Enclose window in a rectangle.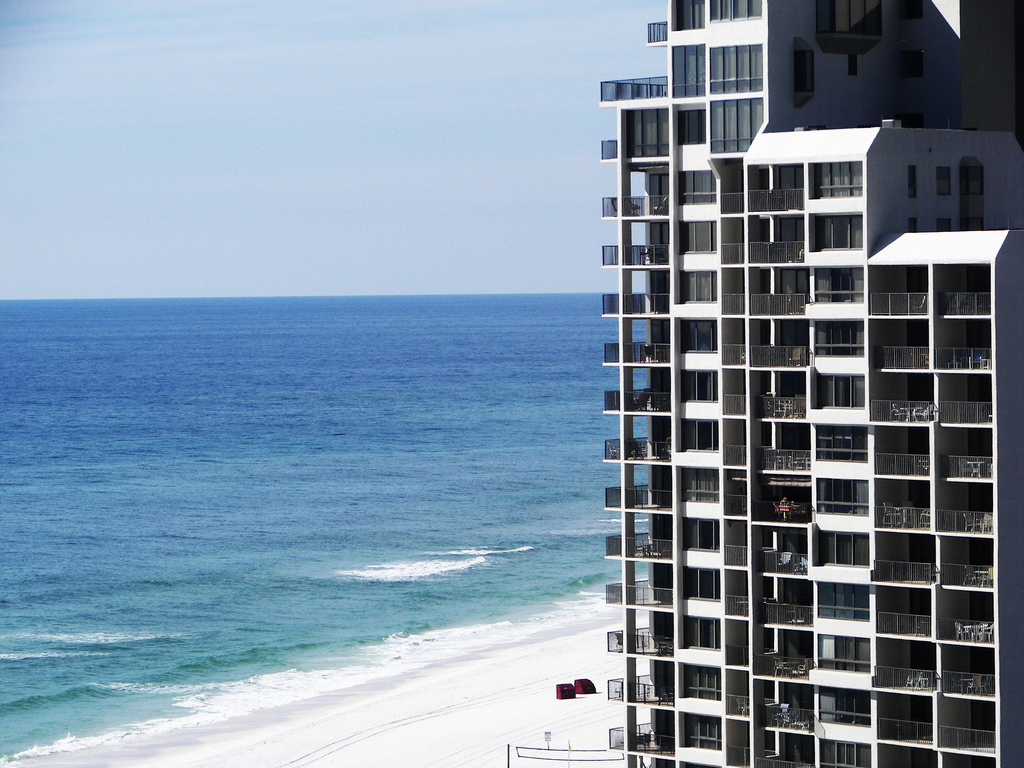
(left=813, top=218, right=864, bottom=248).
